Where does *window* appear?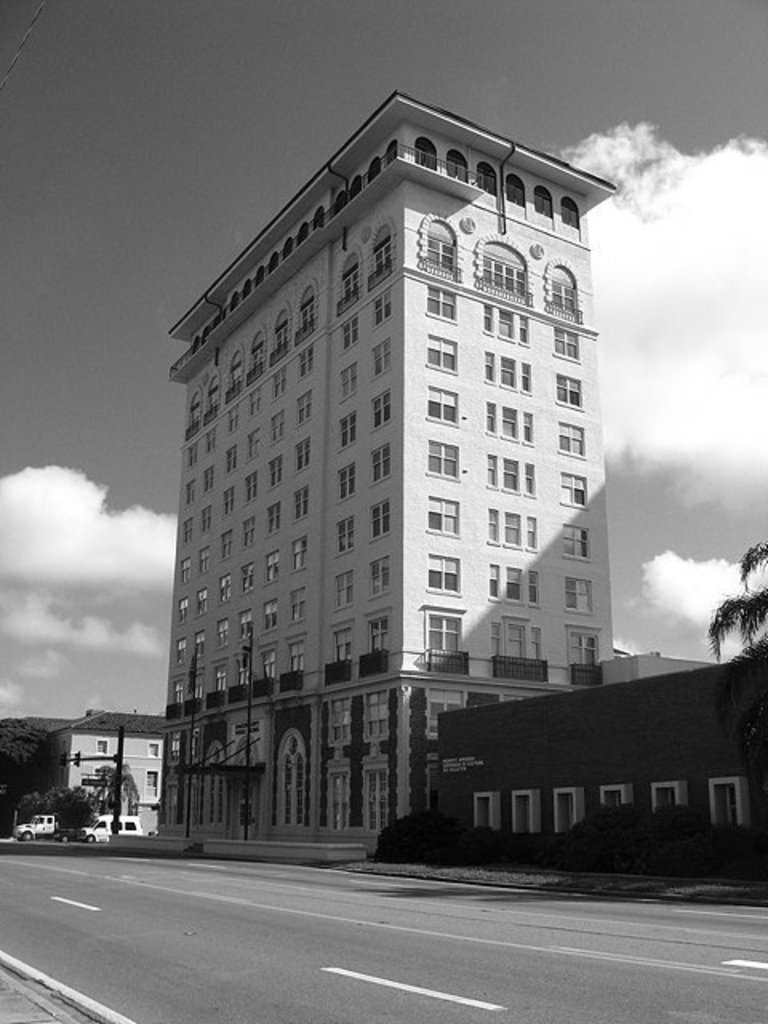
Appears at detection(299, 283, 315, 338).
